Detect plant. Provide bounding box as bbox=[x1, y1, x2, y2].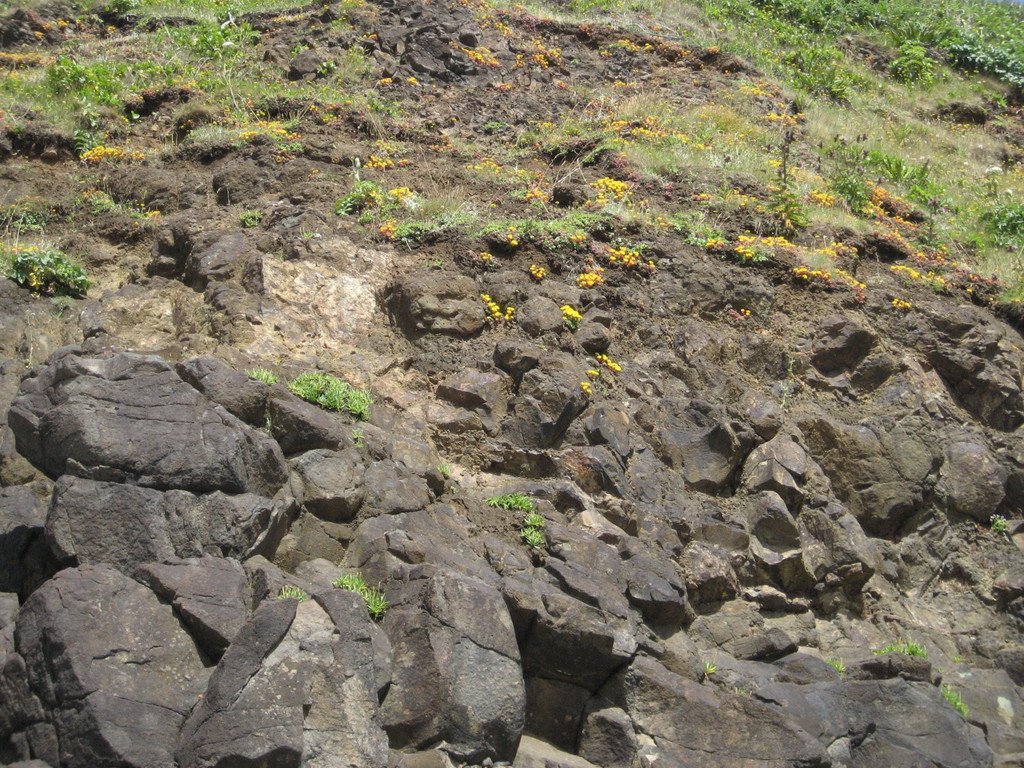
bbox=[483, 0, 1021, 323].
